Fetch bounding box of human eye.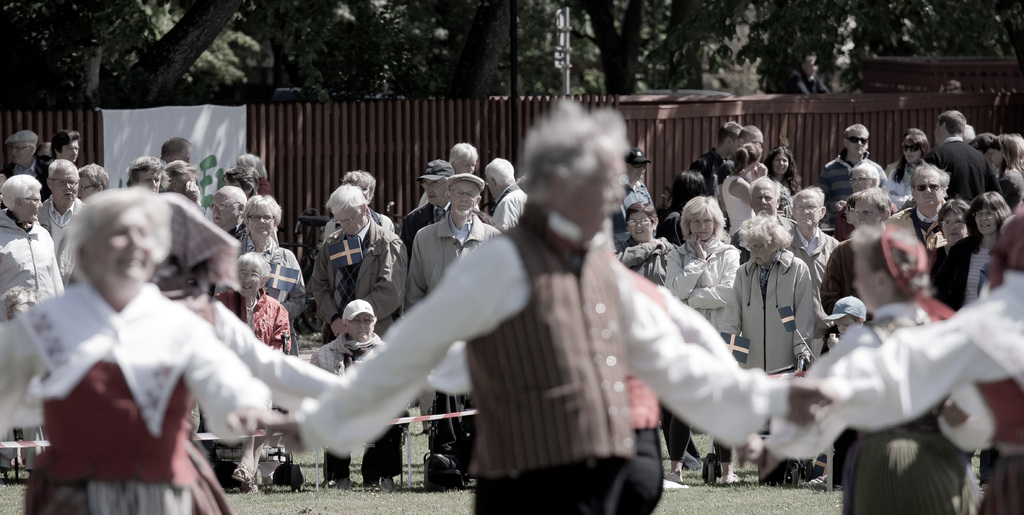
Bbox: 943,219,948,225.
